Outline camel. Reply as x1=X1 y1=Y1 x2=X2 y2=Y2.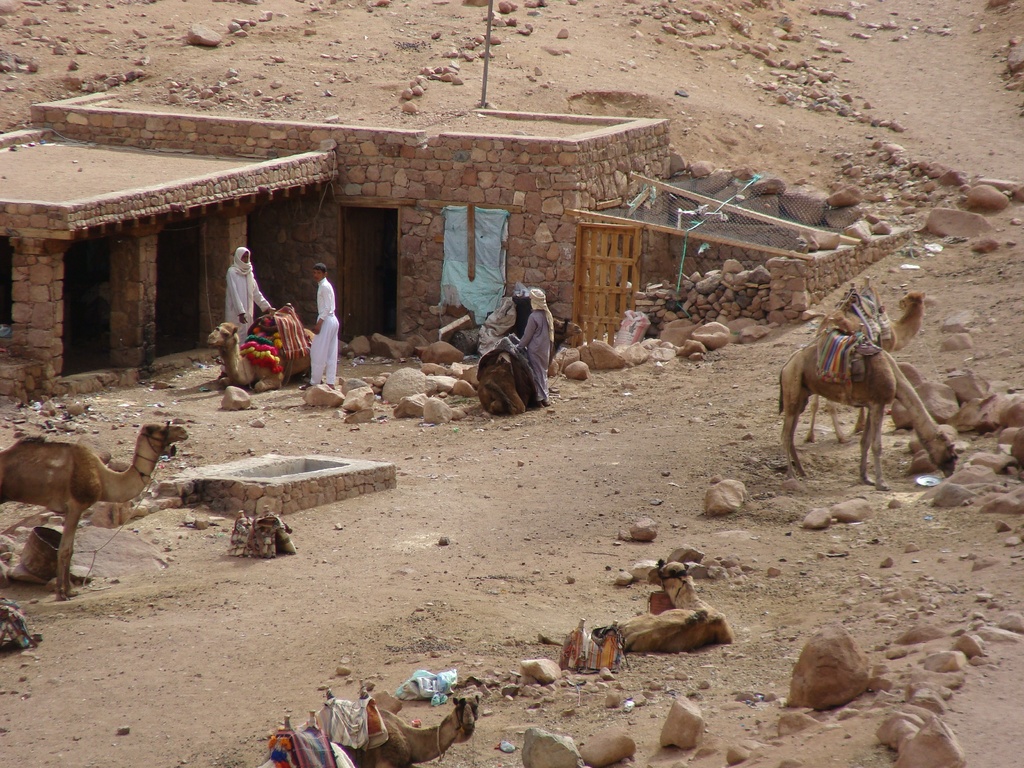
x1=809 y1=290 x2=928 y2=440.
